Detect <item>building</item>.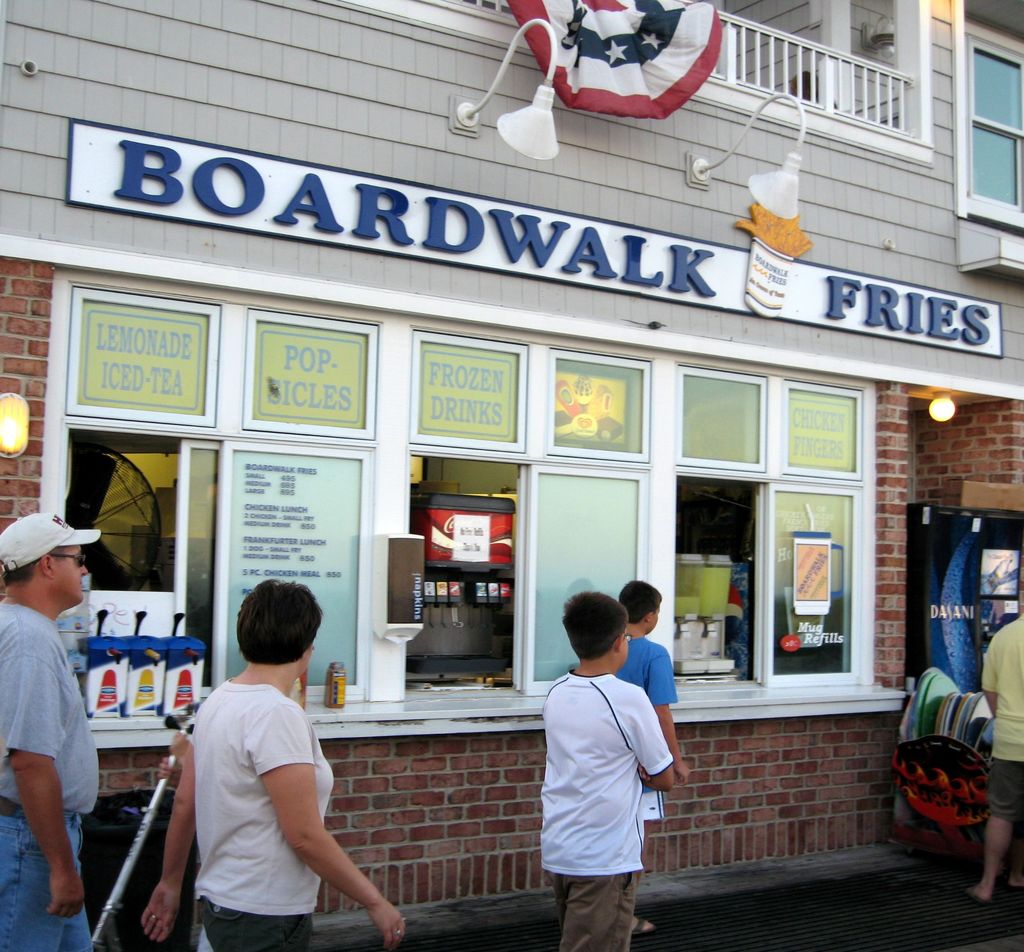
Detected at rect(0, 0, 1023, 928).
